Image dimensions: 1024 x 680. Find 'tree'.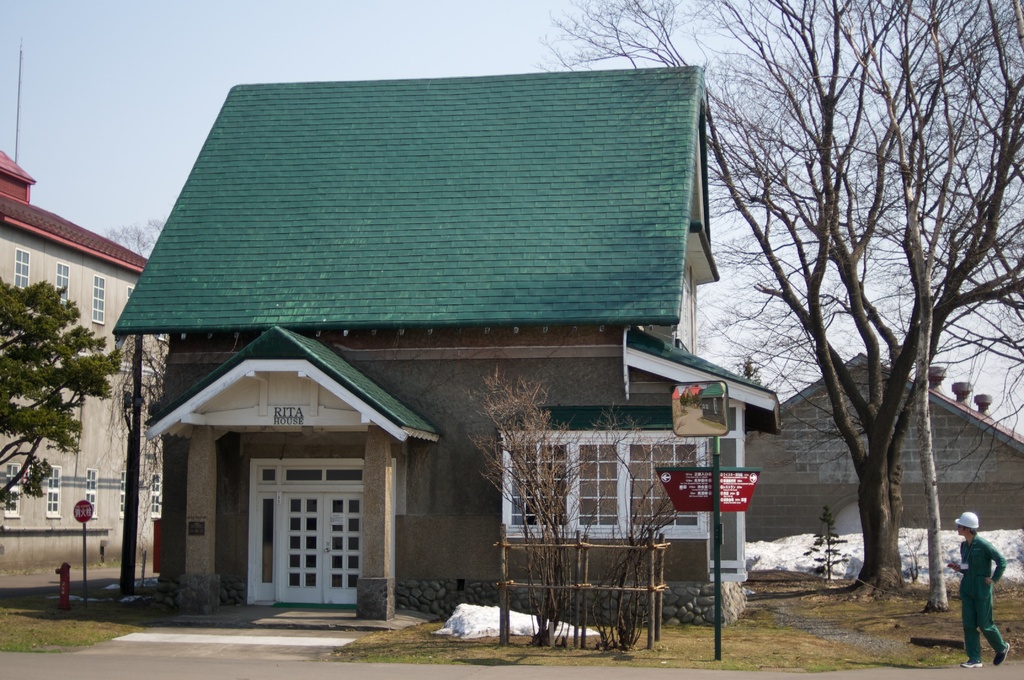
pyautogui.locateOnScreen(582, 403, 708, 654).
